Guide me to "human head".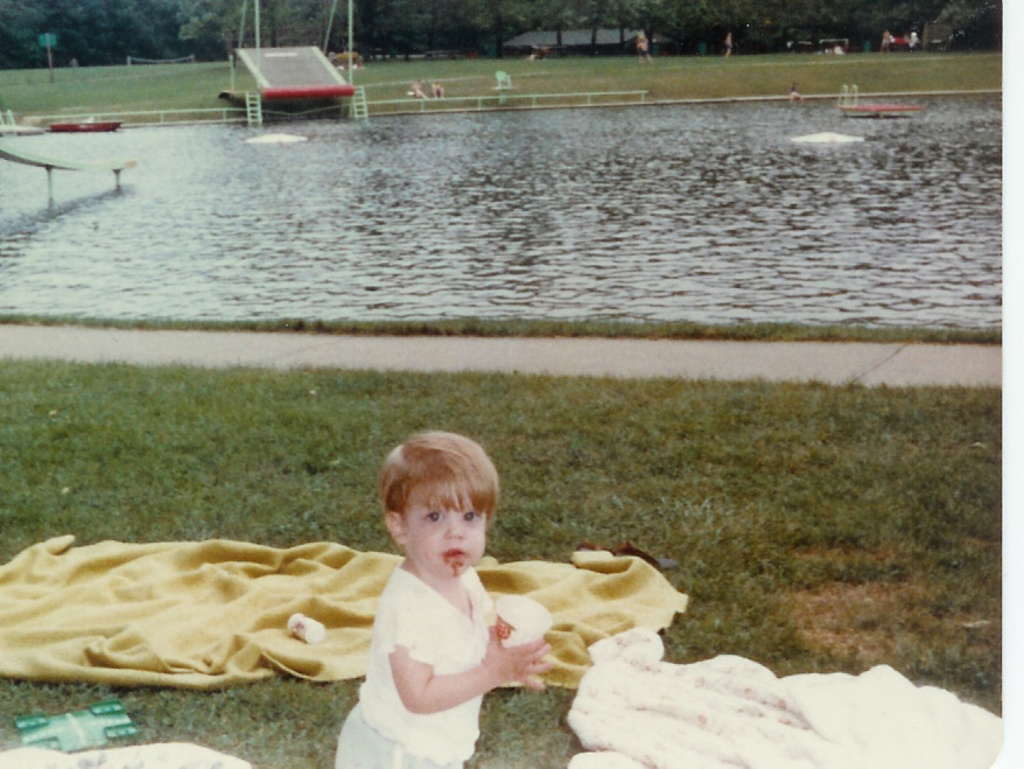
Guidance: region(359, 431, 506, 594).
